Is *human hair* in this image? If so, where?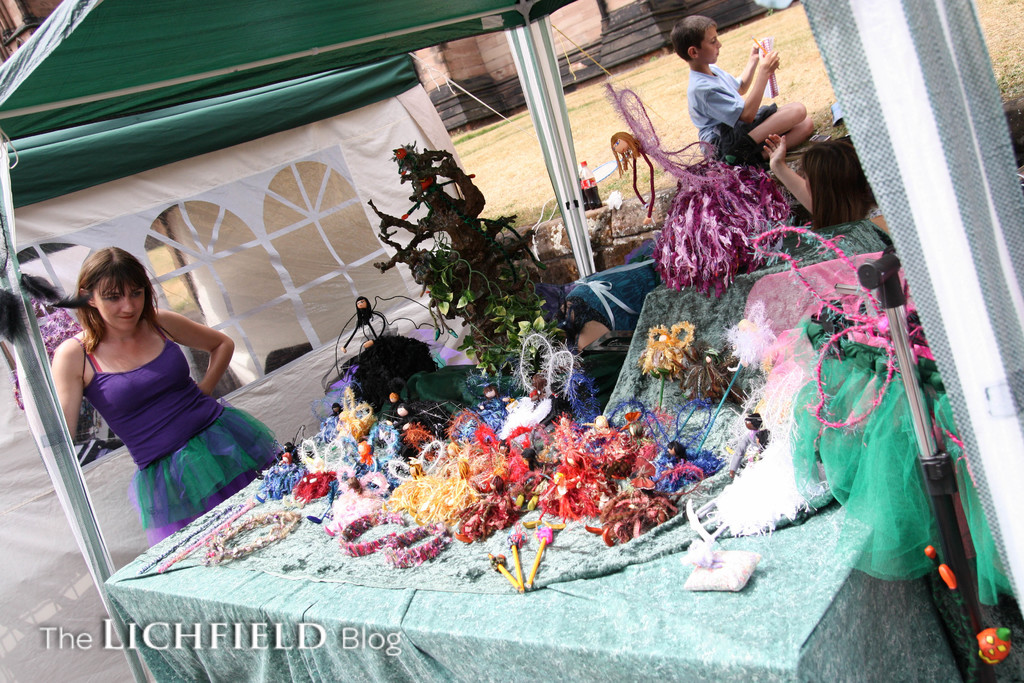
Yes, at (58,242,154,368).
